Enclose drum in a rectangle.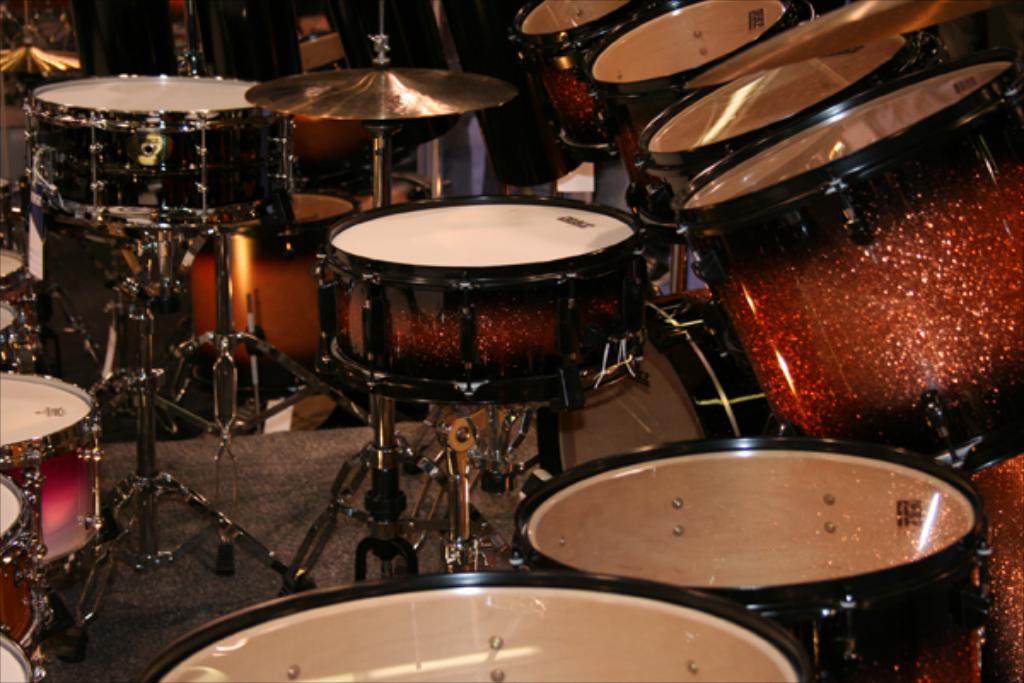
locate(319, 195, 652, 406).
